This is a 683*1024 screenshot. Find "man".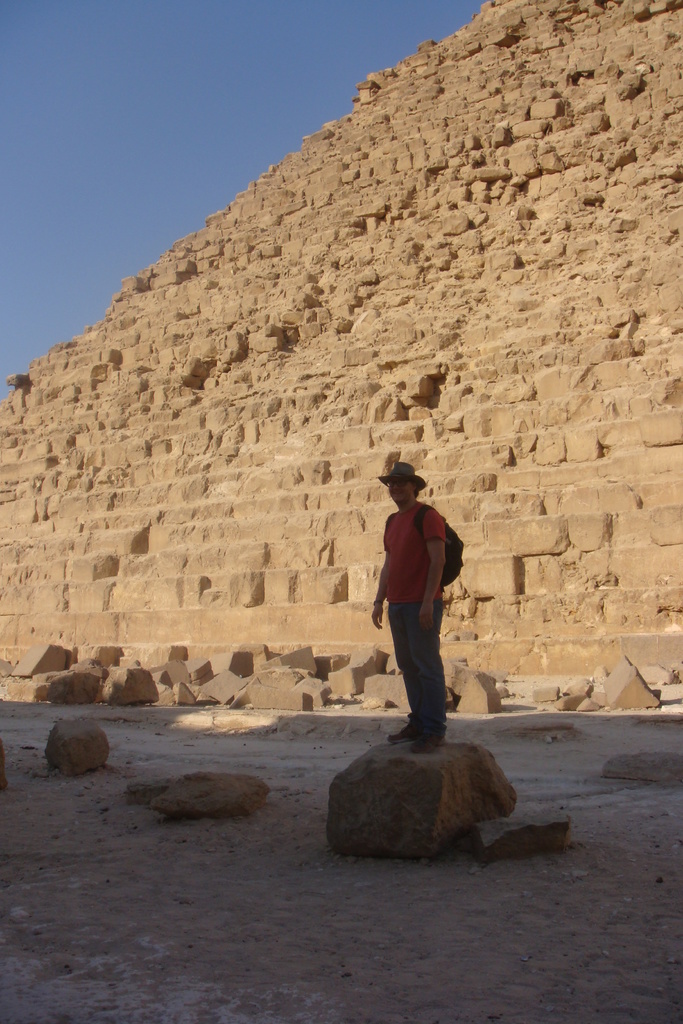
Bounding box: <bbox>365, 464, 471, 755</bbox>.
